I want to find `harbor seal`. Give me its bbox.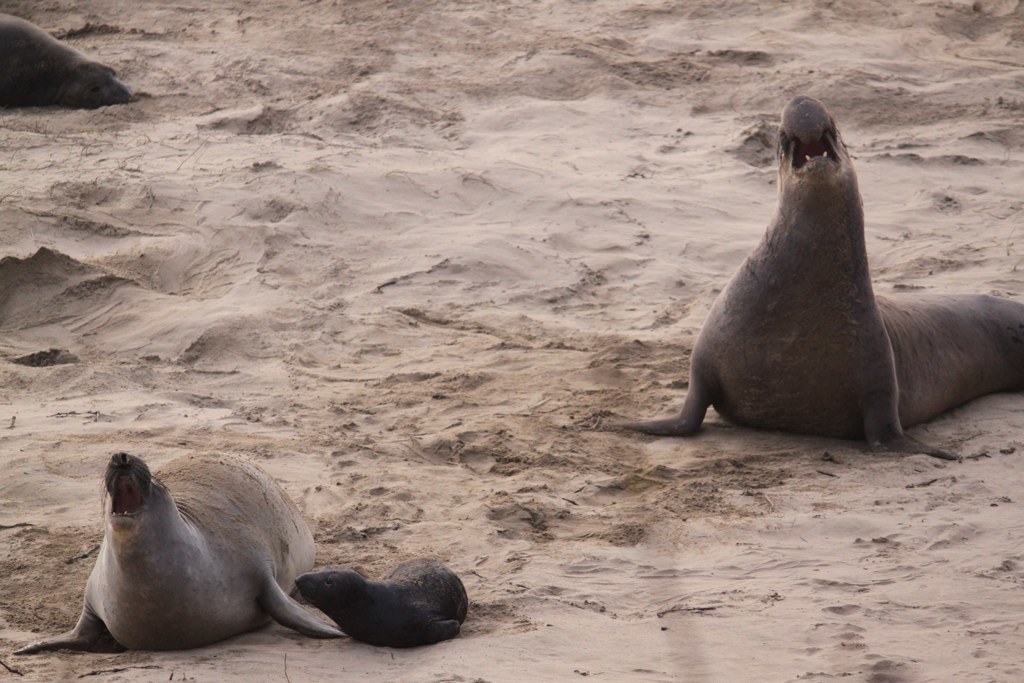
621 99 1023 462.
